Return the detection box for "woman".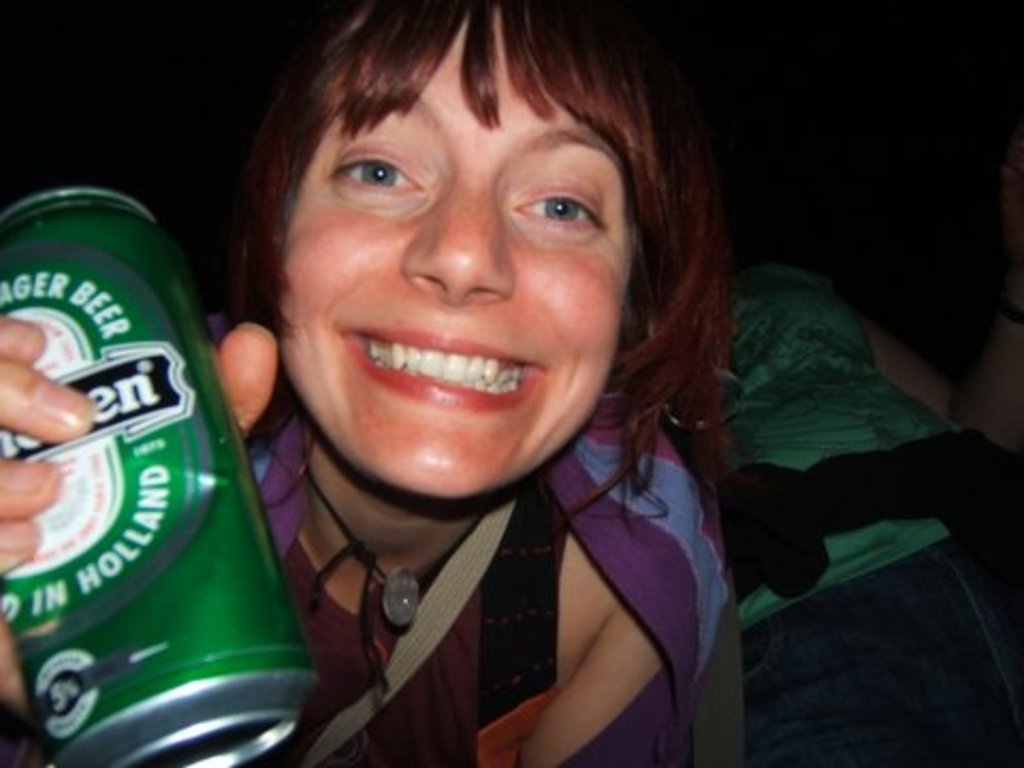
[143,15,862,766].
